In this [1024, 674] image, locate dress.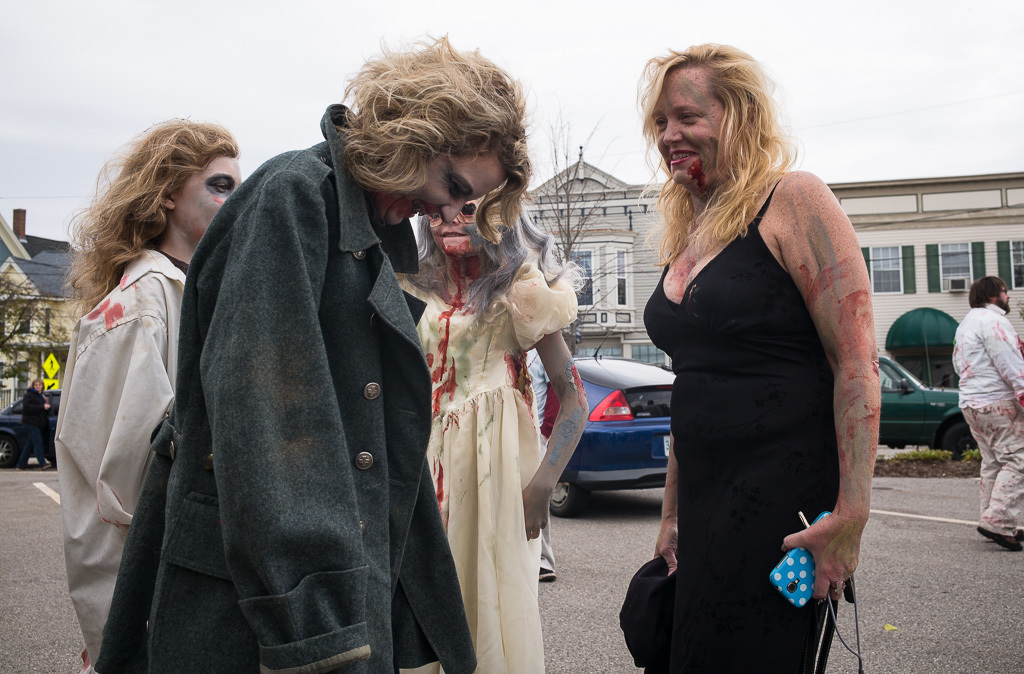
Bounding box: 640:166:847:673.
